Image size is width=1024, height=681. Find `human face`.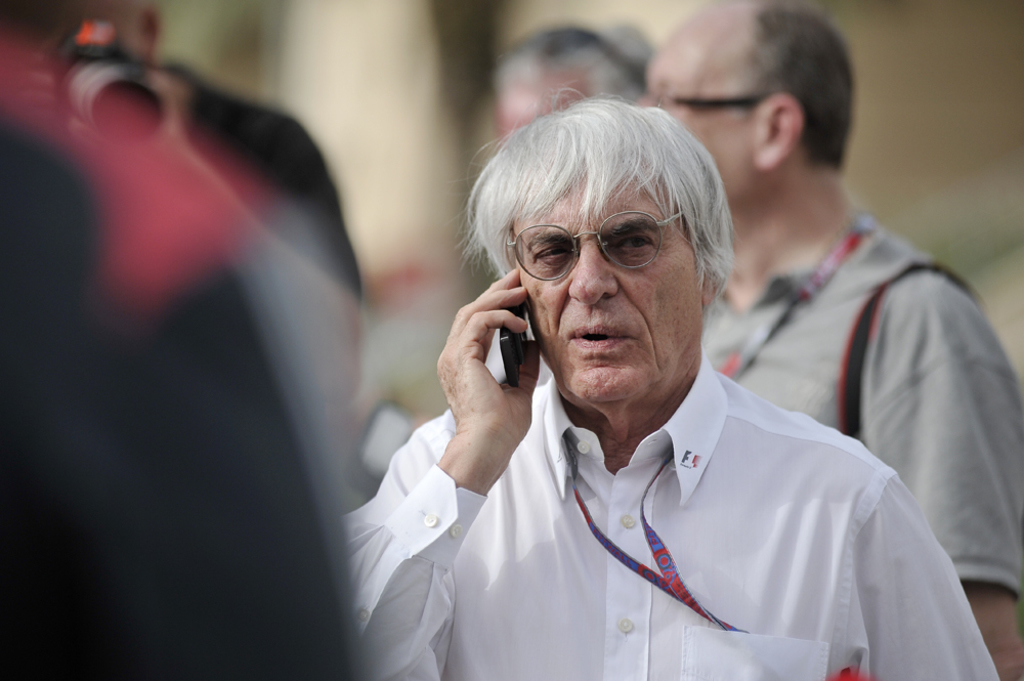
box=[638, 24, 751, 199].
